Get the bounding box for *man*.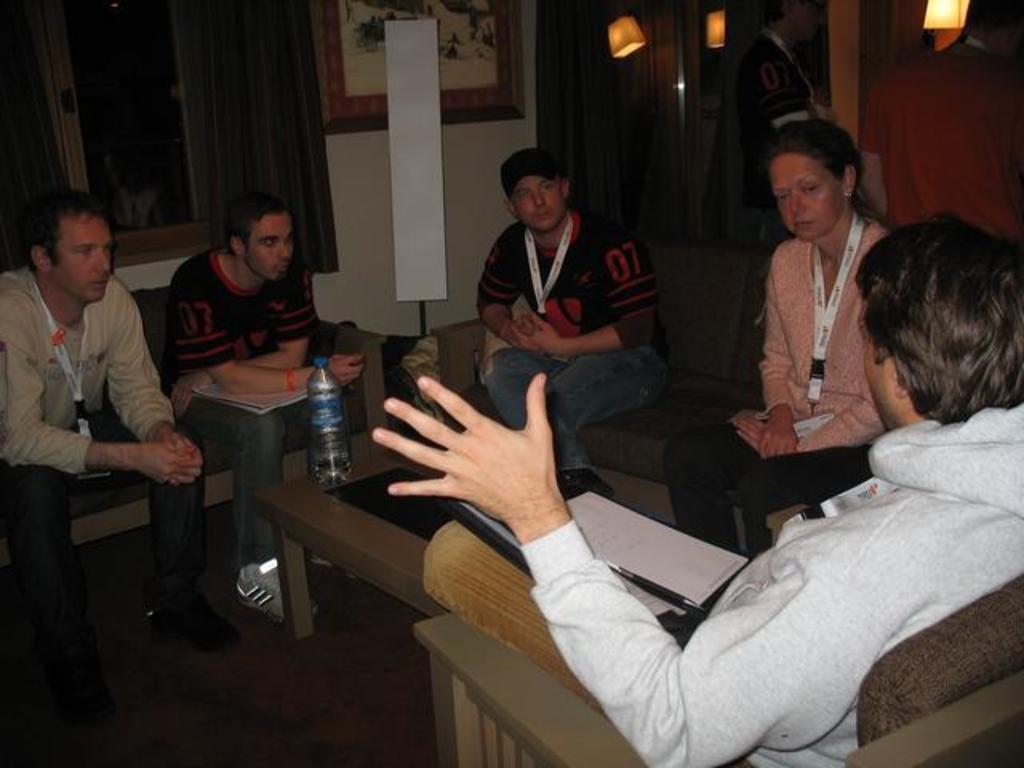
165/187/360/451.
